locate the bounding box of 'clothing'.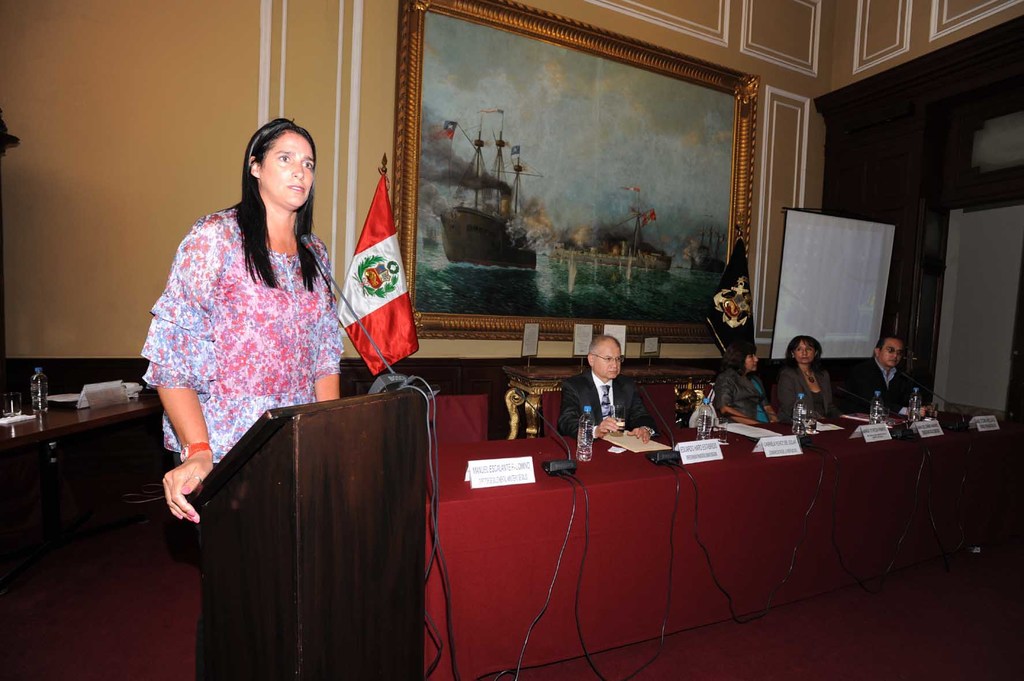
Bounding box: x1=852 y1=352 x2=914 y2=433.
